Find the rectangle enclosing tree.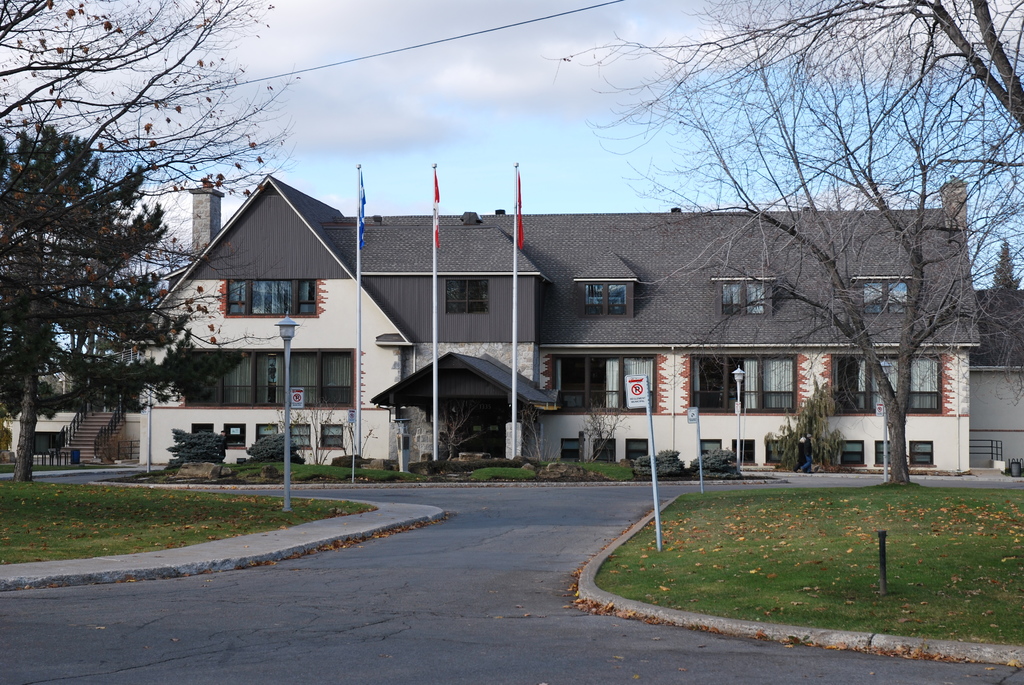
<region>0, 121, 196, 484</region>.
